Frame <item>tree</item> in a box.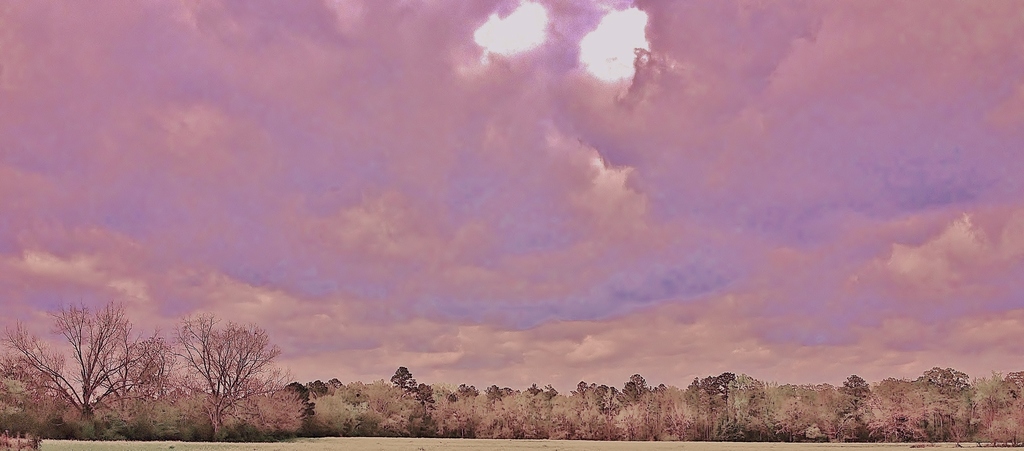
(0,398,68,440).
